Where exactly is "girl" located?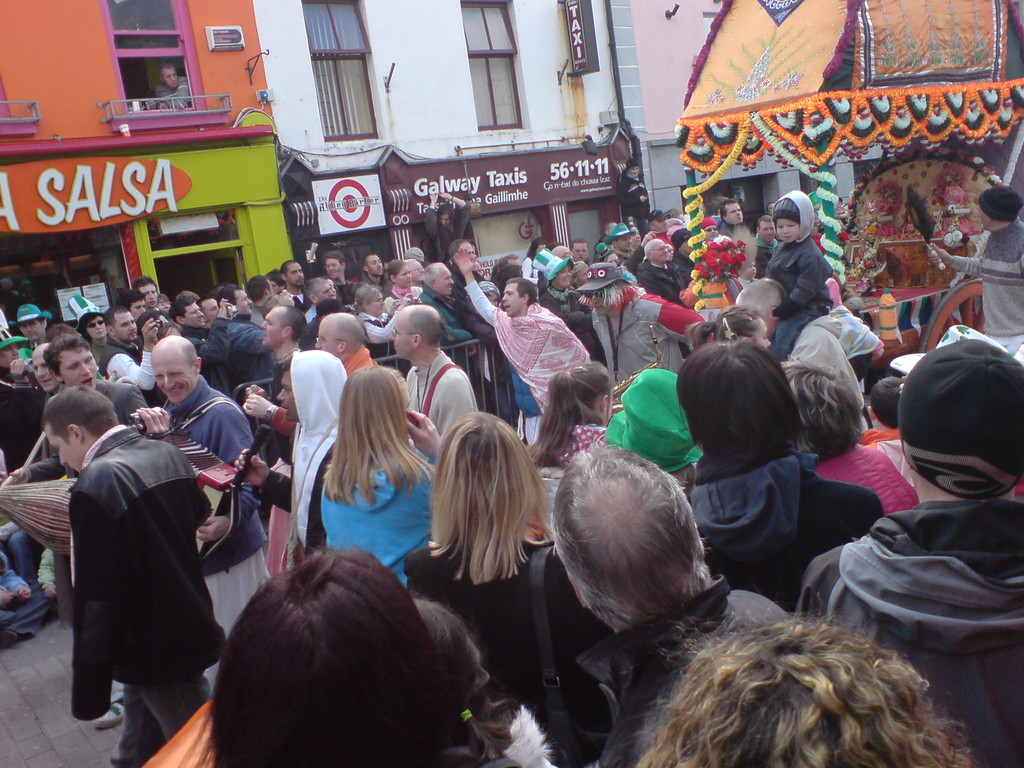
Its bounding box is BBox(319, 363, 431, 580).
